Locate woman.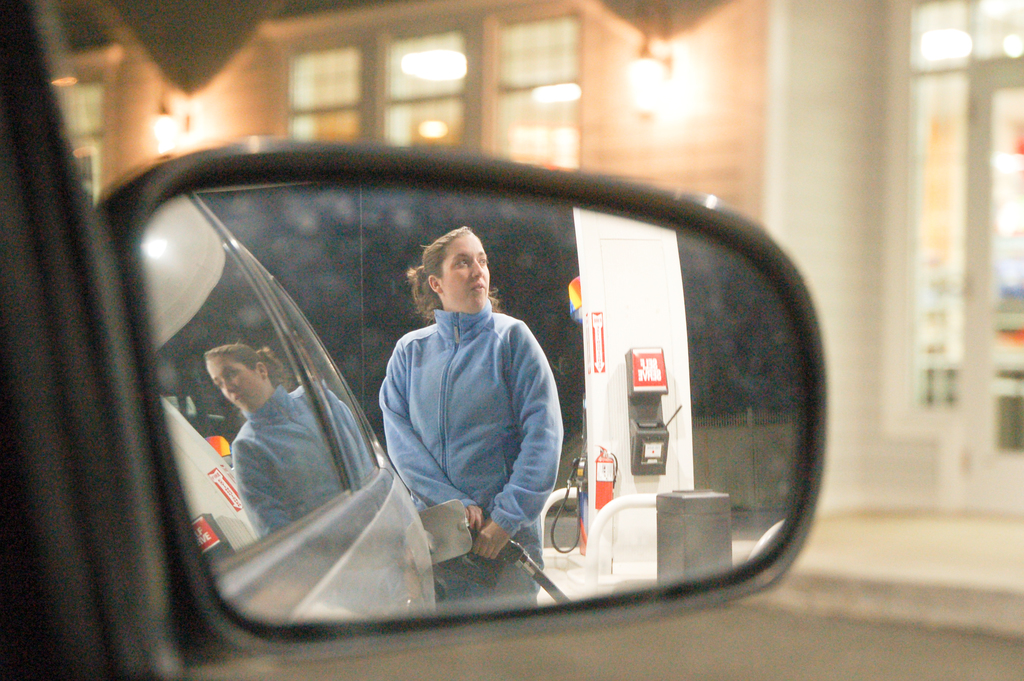
Bounding box: x1=376 y1=229 x2=568 y2=614.
